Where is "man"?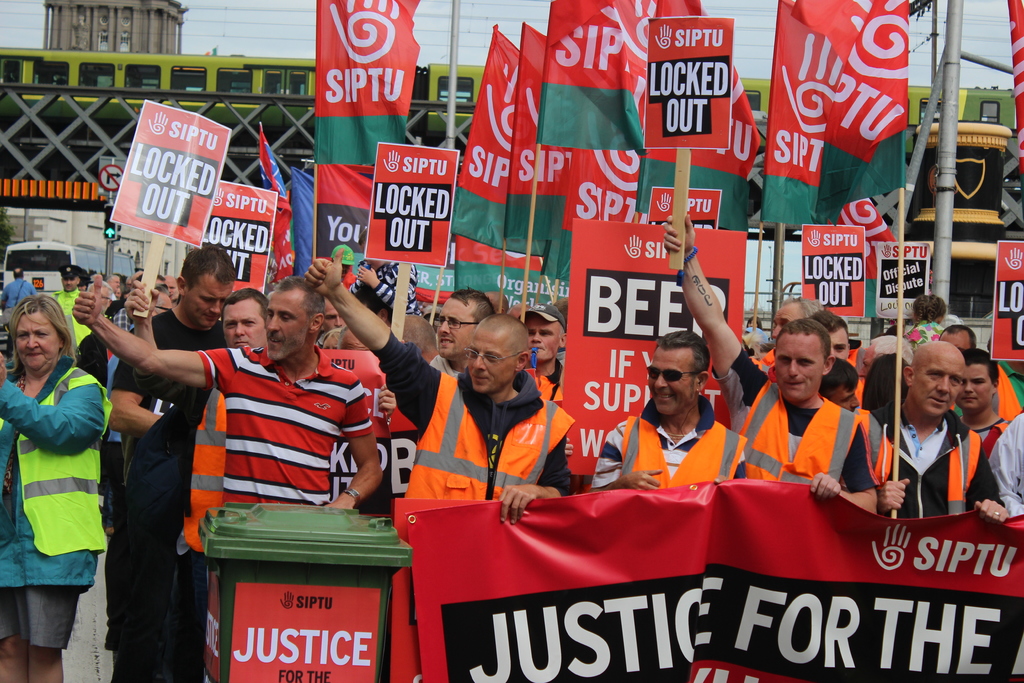
box=[121, 280, 269, 673].
